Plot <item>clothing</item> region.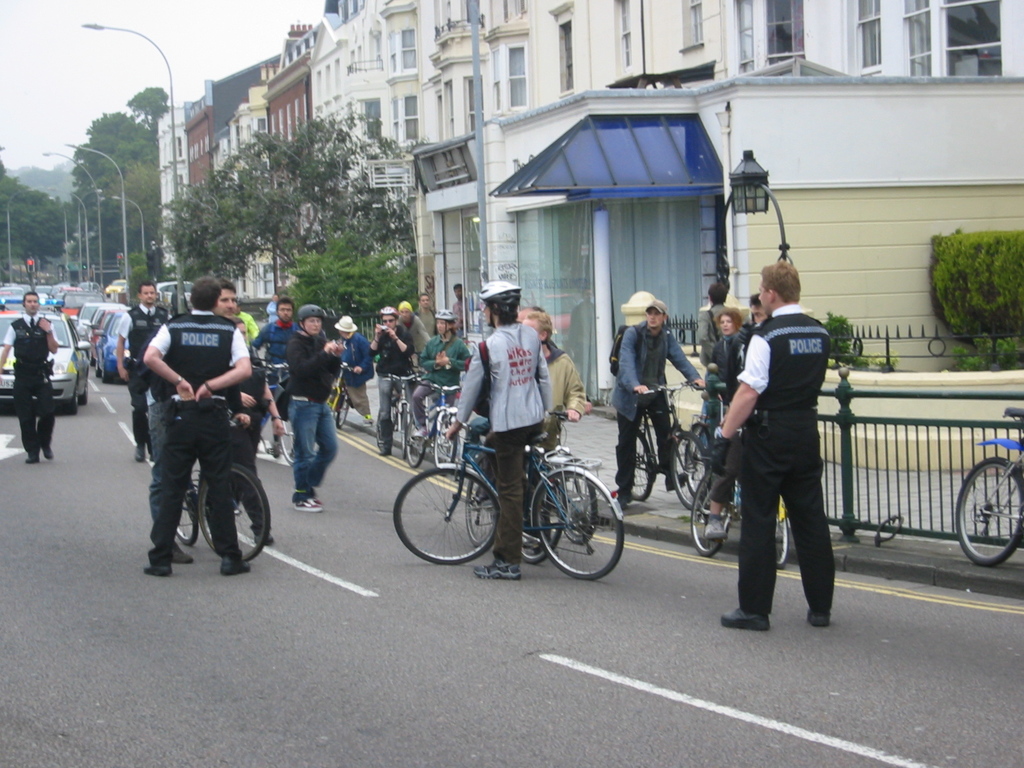
Plotted at box(138, 303, 263, 560).
